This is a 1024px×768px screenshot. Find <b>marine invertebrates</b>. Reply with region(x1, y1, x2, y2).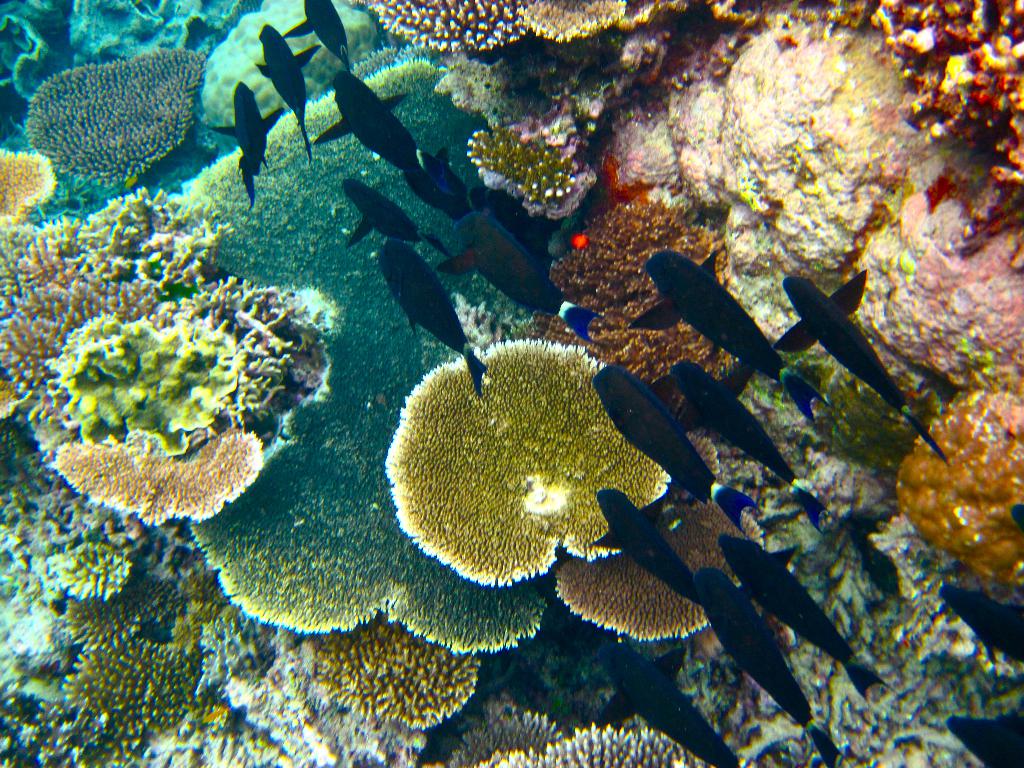
region(56, 302, 265, 468).
